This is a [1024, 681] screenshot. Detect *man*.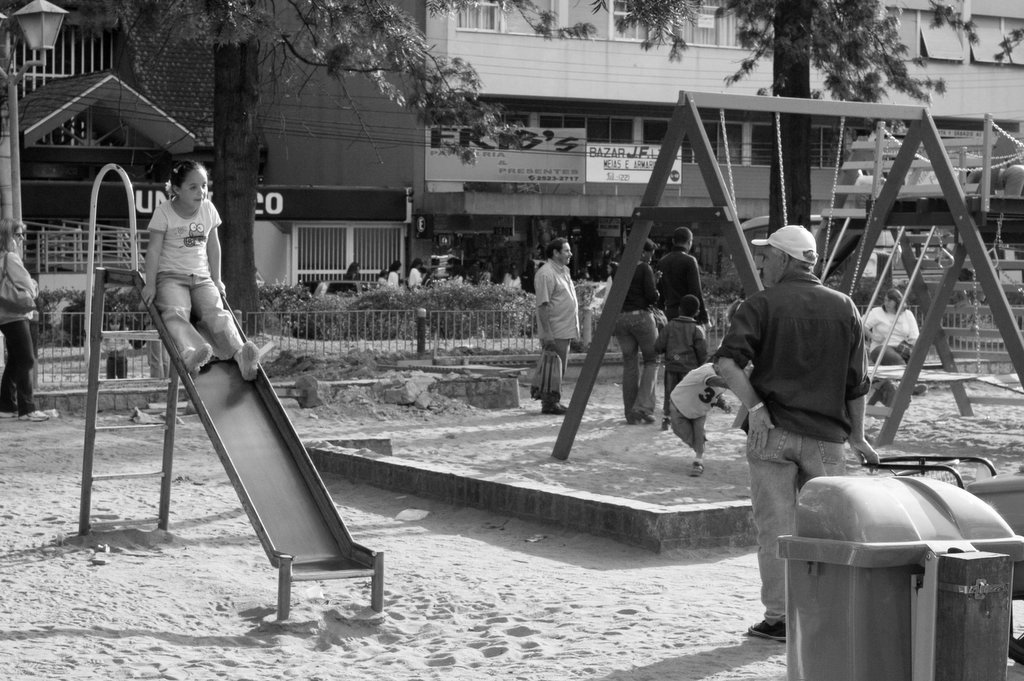
x1=648 y1=226 x2=715 y2=352.
